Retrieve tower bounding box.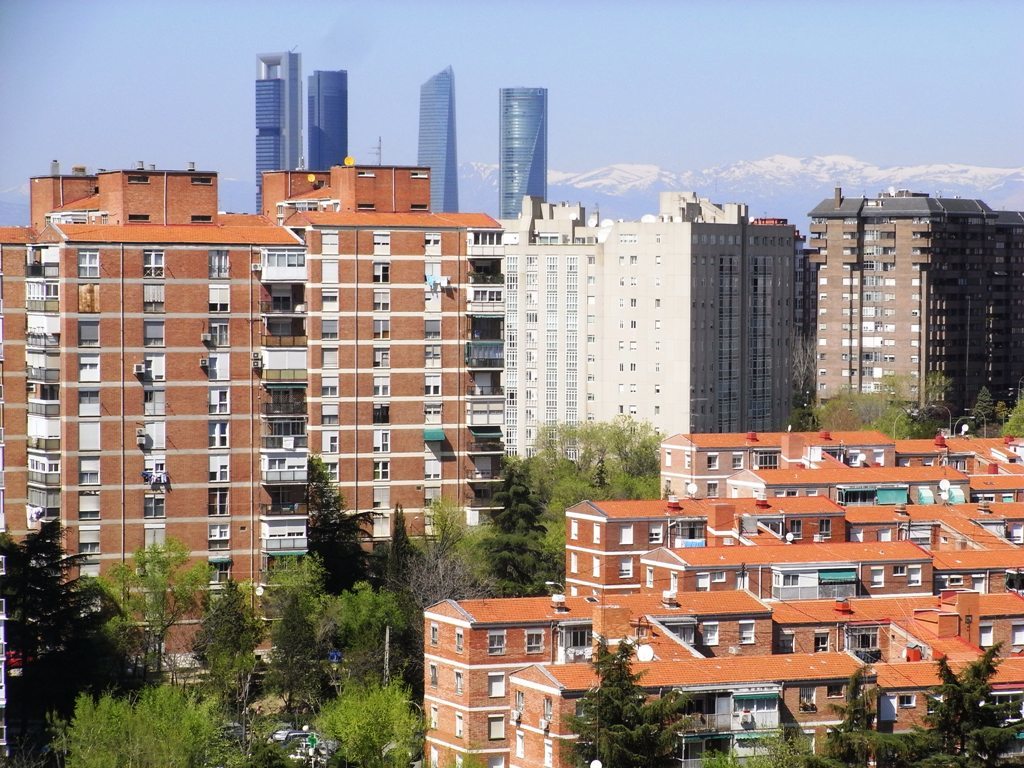
Bounding box: [left=0, top=166, right=264, bottom=648].
